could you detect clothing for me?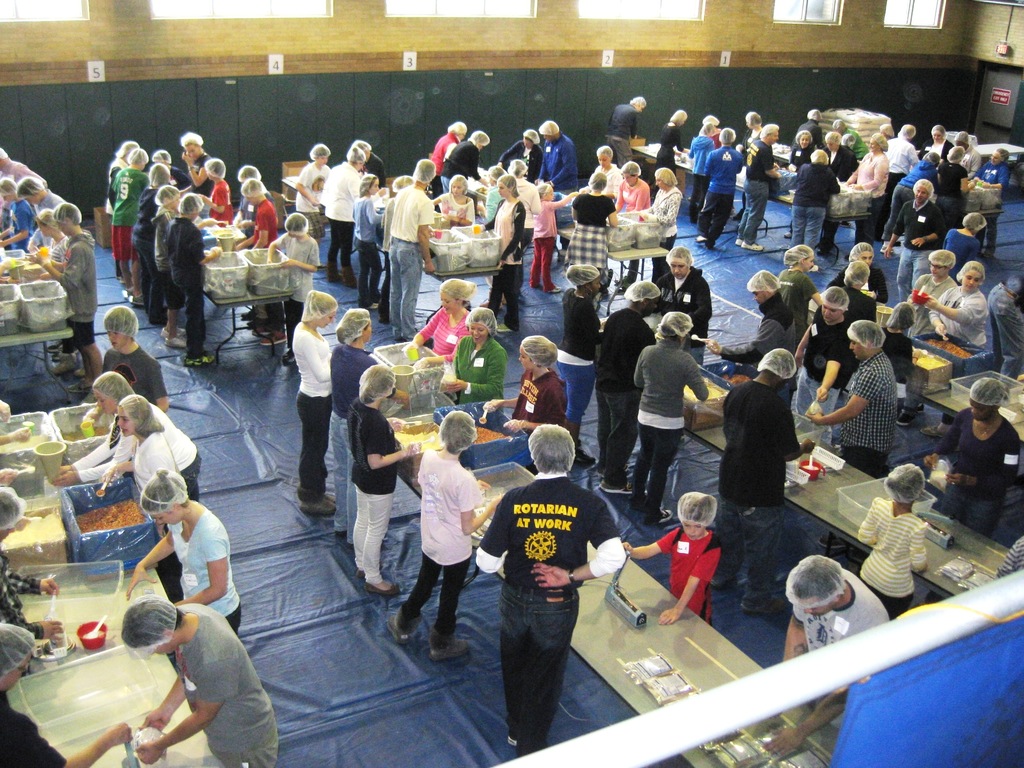
Detection result: box(886, 201, 948, 294).
